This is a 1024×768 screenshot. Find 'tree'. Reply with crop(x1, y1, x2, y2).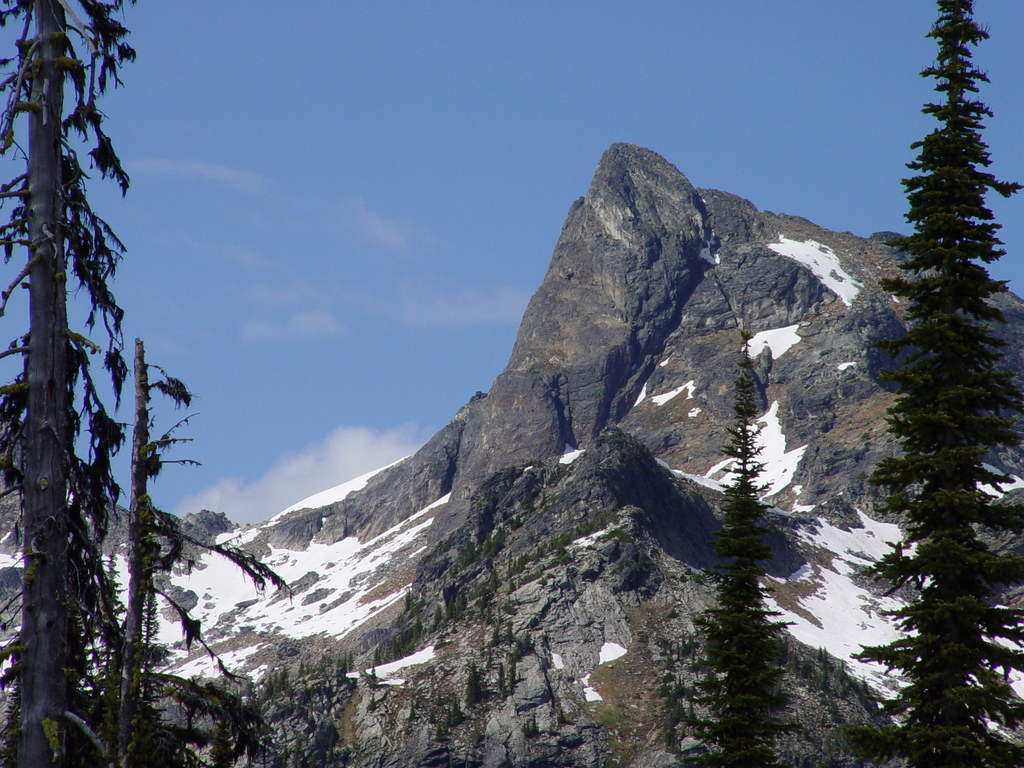
crop(847, 0, 1023, 767).
